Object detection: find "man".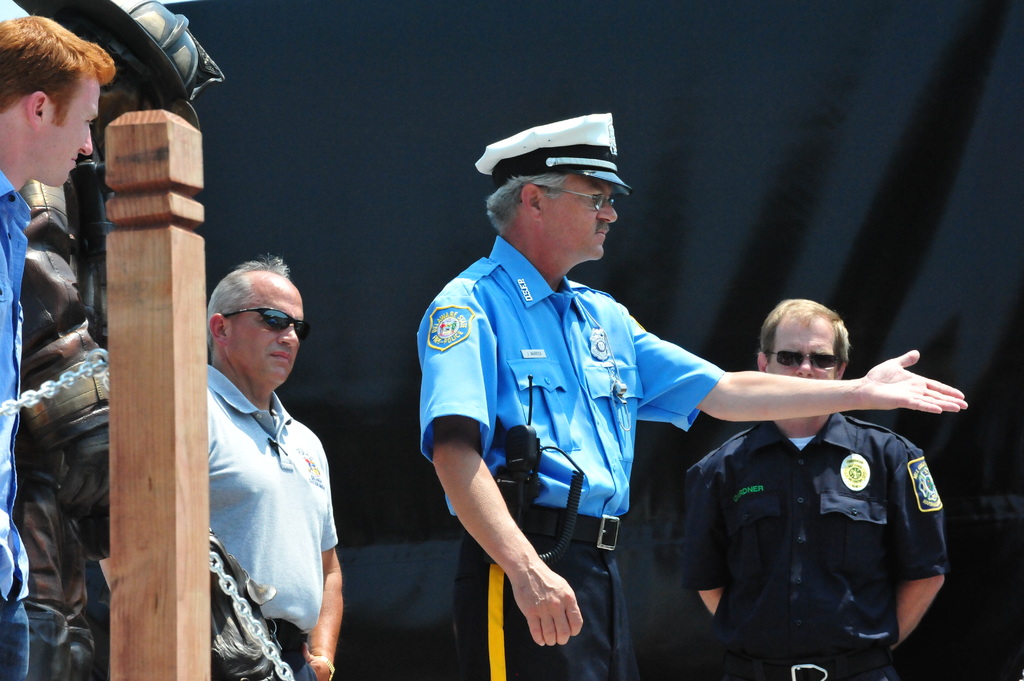
{"x1": 417, "y1": 109, "x2": 968, "y2": 680}.
